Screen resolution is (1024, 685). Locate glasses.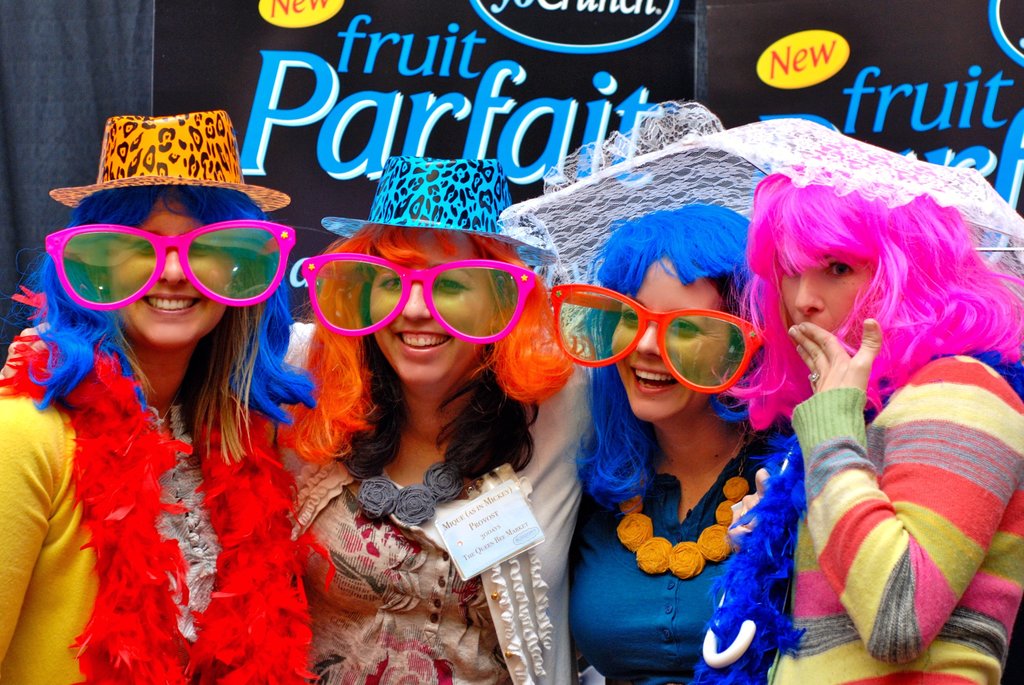
BBox(267, 245, 553, 354).
